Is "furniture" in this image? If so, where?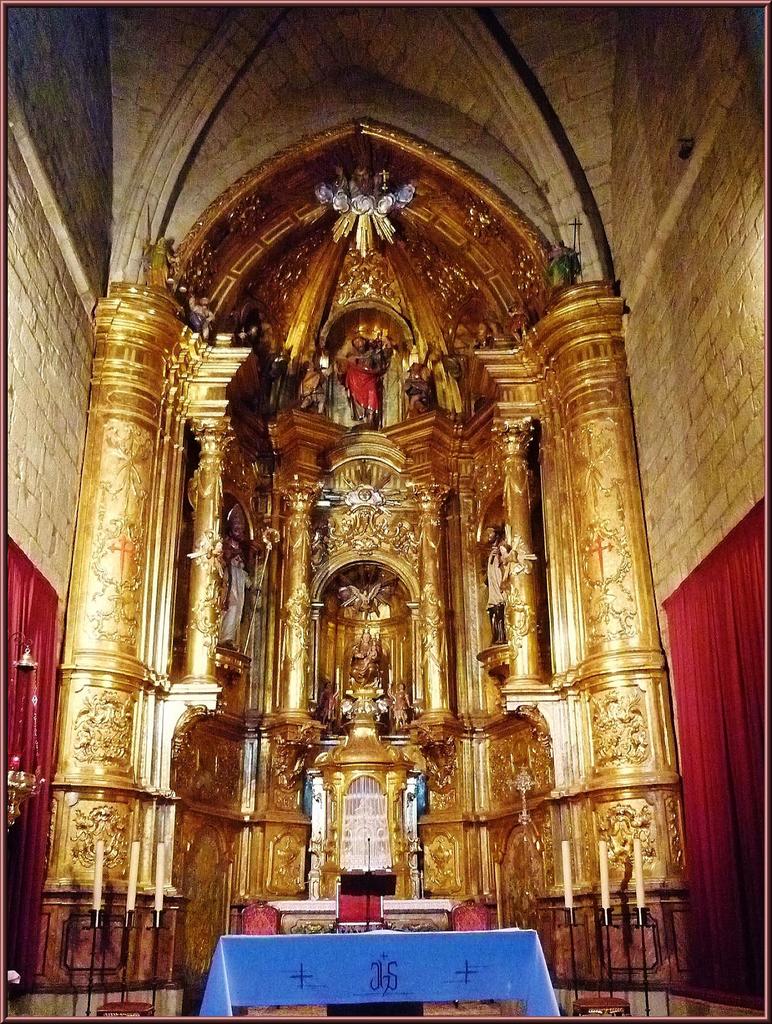
Yes, at locate(218, 928, 536, 1017).
